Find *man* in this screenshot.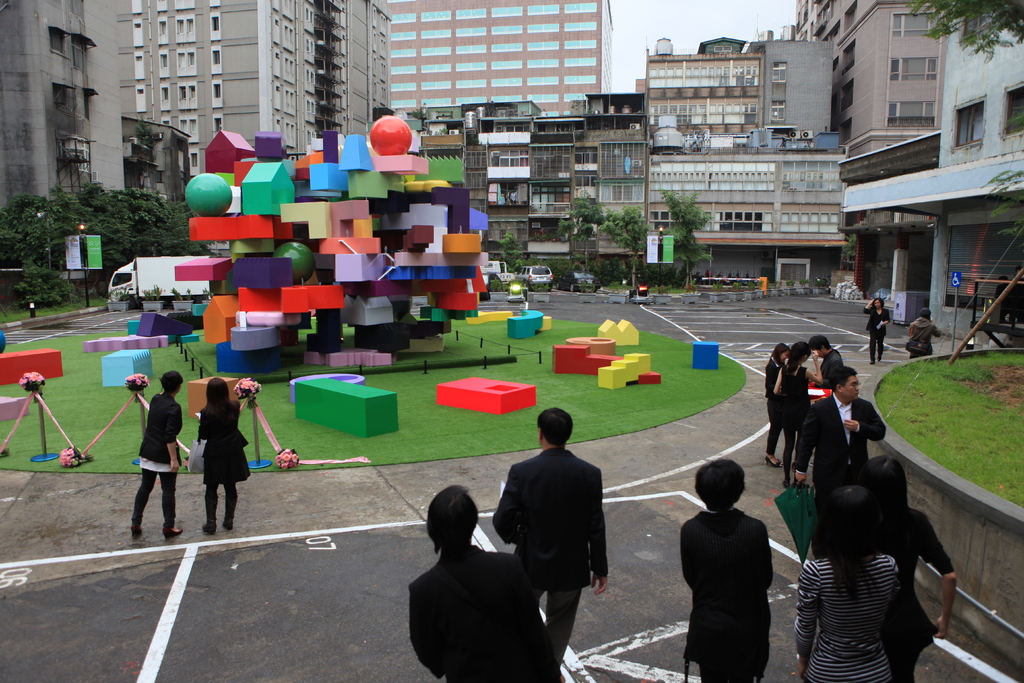
The bounding box for *man* is detection(409, 484, 566, 682).
